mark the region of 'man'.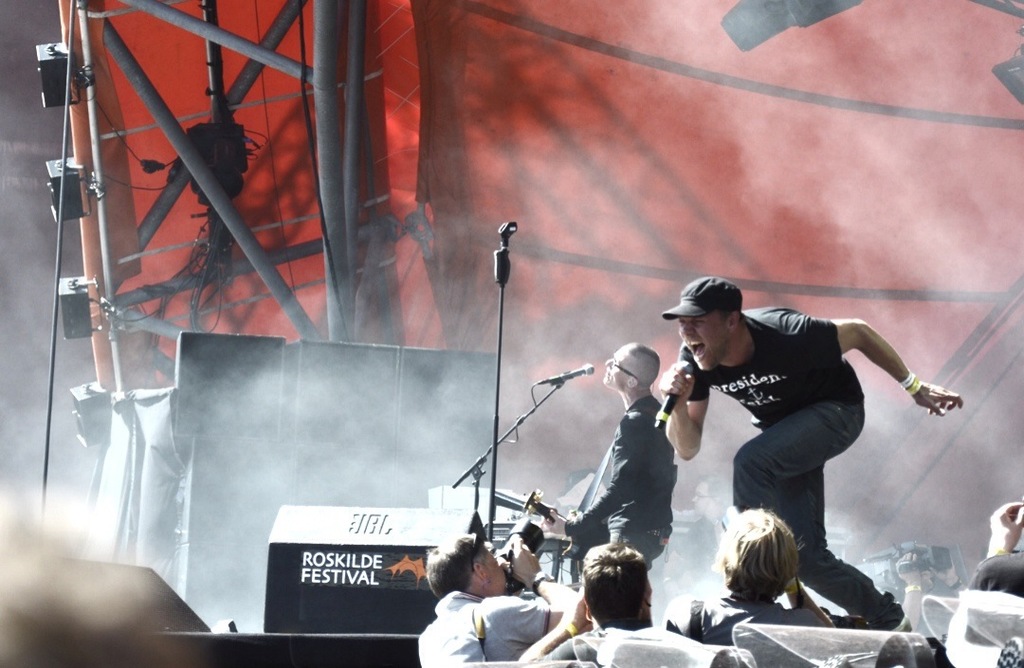
Region: l=416, t=533, r=577, b=667.
